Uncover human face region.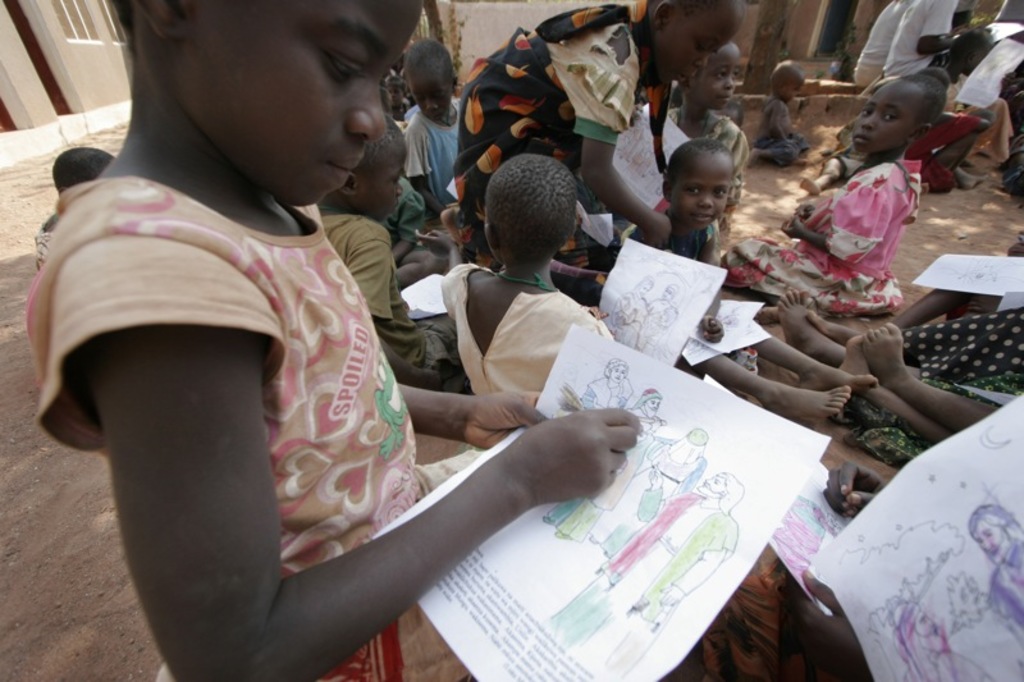
Uncovered: region(910, 609, 938, 633).
